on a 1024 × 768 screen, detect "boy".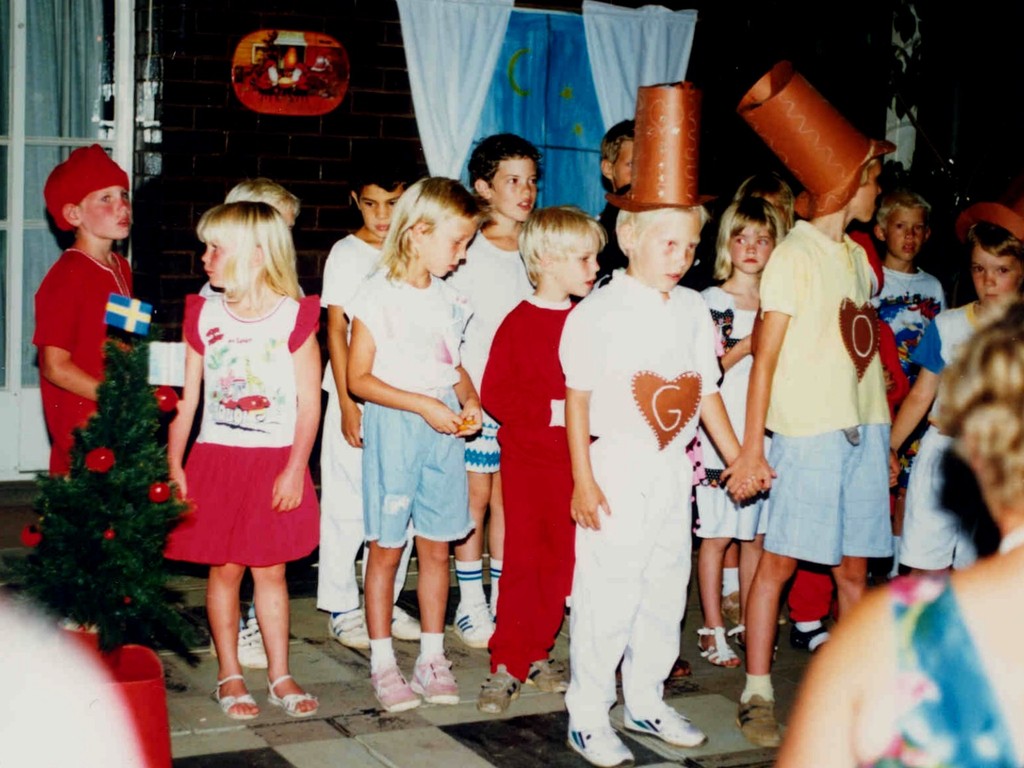
(left=551, top=169, right=749, bottom=749).
